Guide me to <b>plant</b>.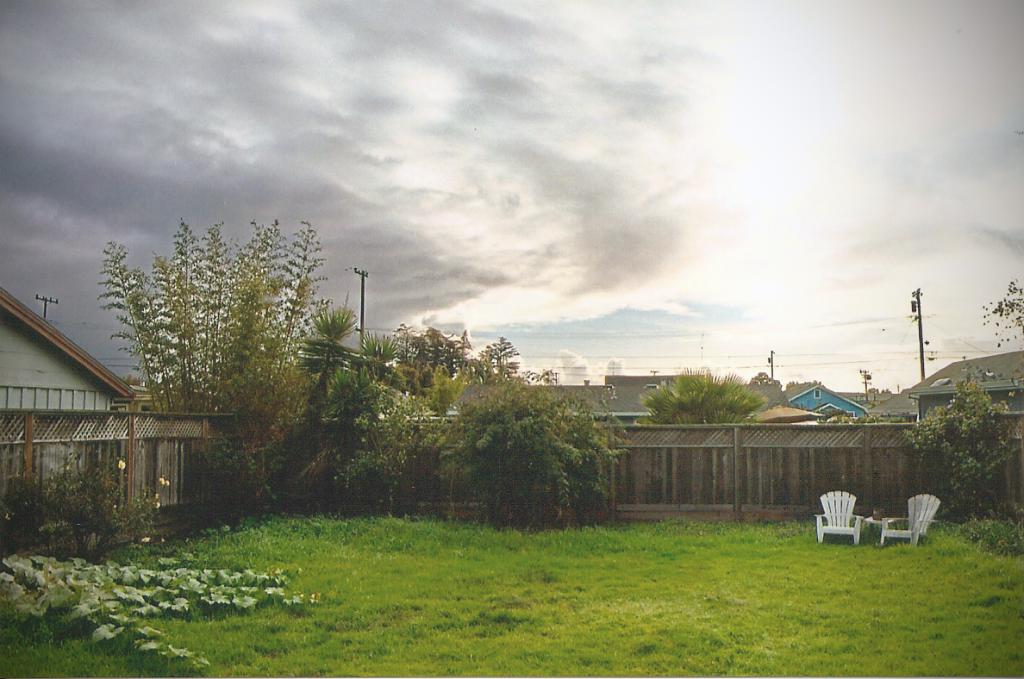
Guidance: <region>0, 548, 313, 676</region>.
